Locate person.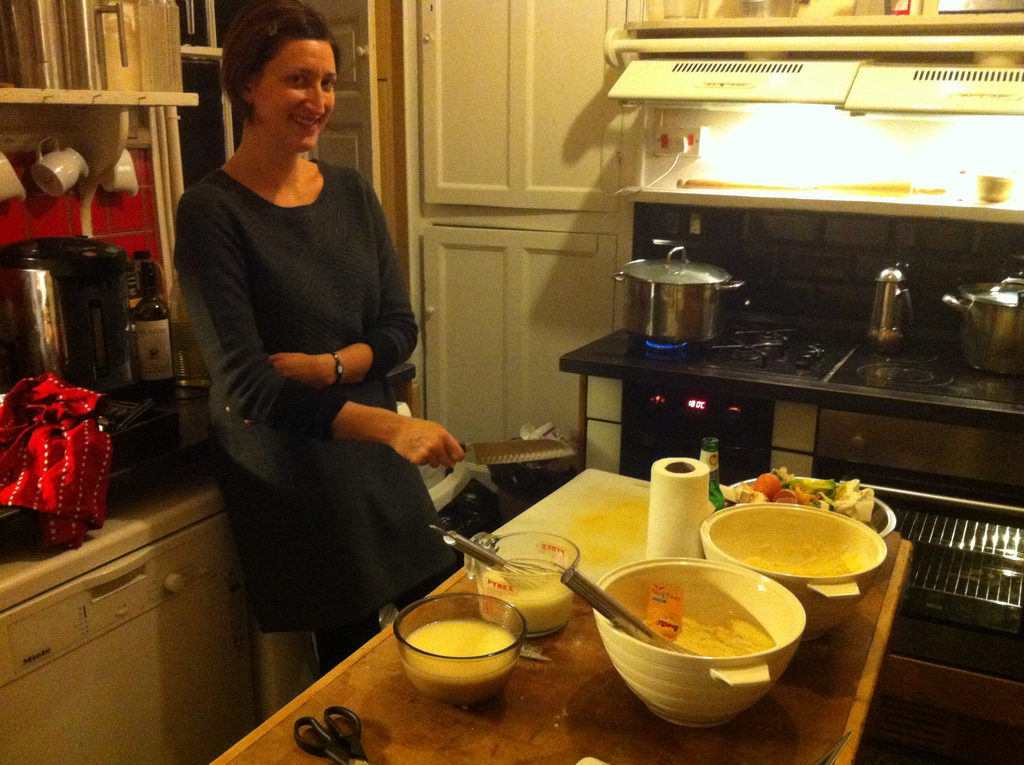
Bounding box: detection(141, 4, 408, 622).
